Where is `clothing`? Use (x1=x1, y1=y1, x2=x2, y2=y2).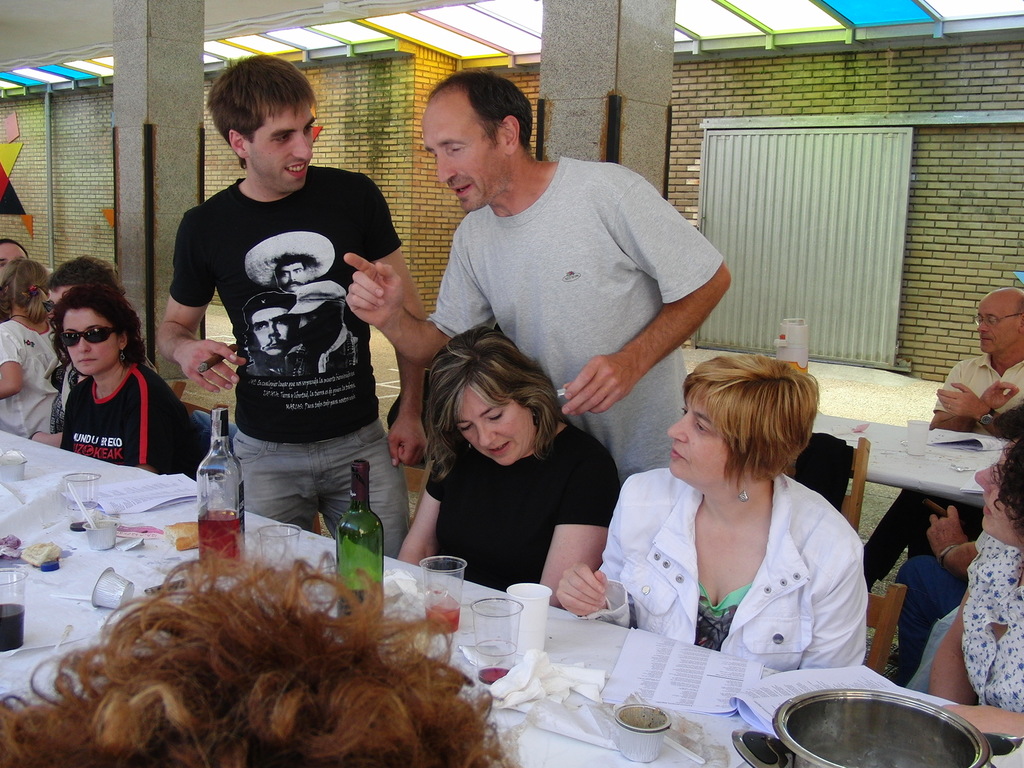
(x1=0, y1=317, x2=68, y2=439).
